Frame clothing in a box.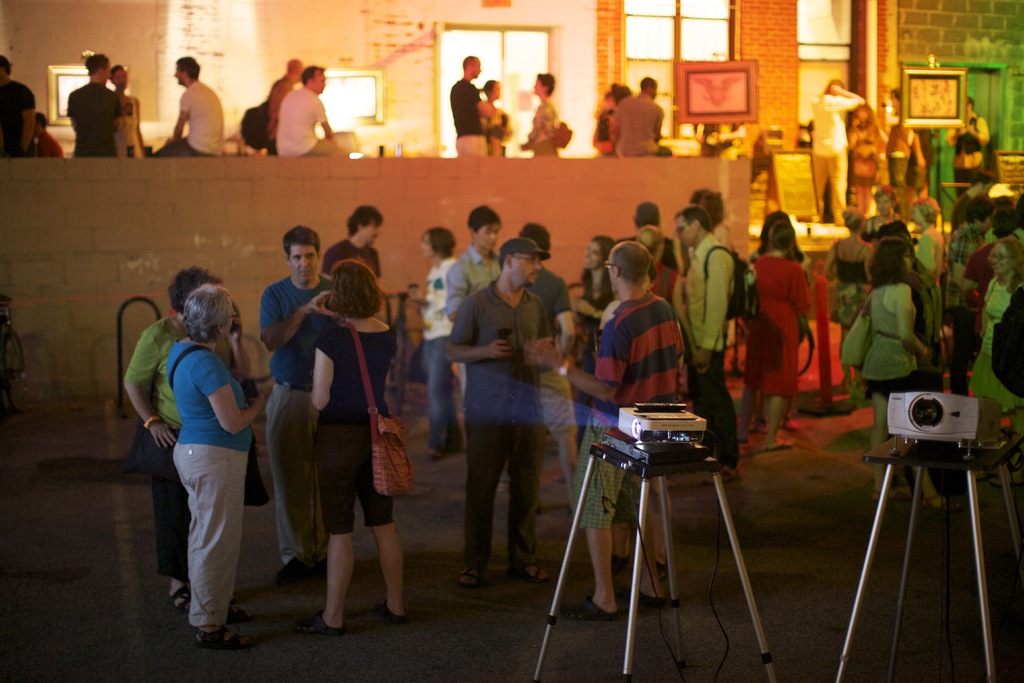
35:125:64:160.
